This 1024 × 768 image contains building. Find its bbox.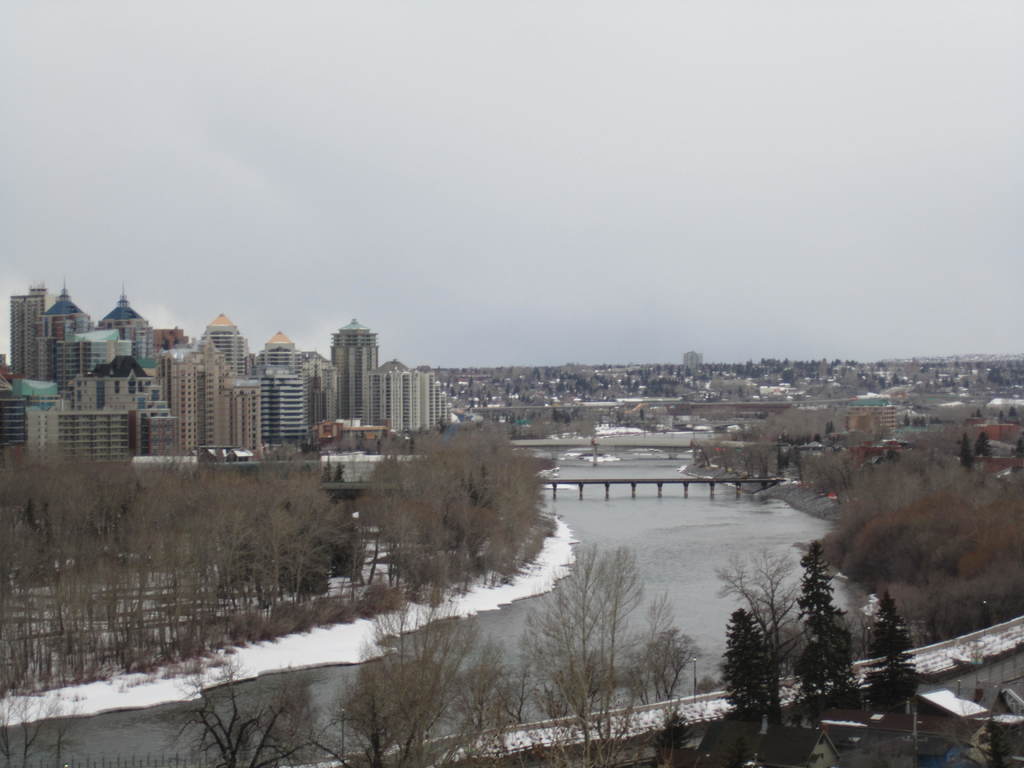
locate(680, 346, 707, 365).
